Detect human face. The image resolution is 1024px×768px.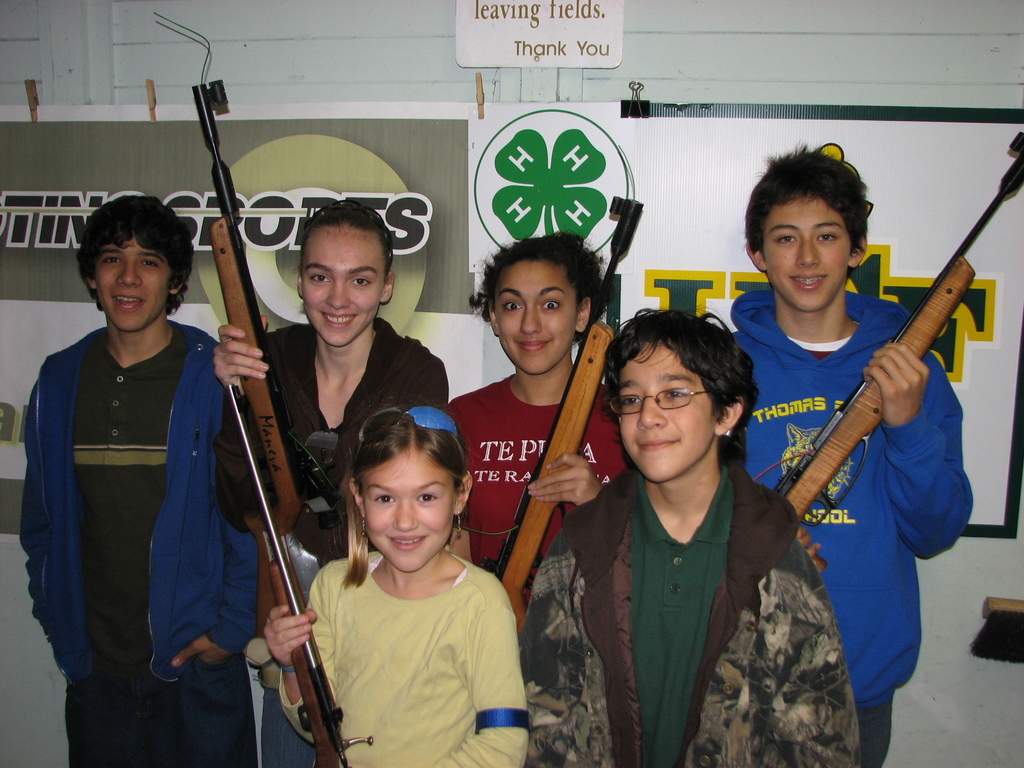
<box>364,452,461,577</box>.
